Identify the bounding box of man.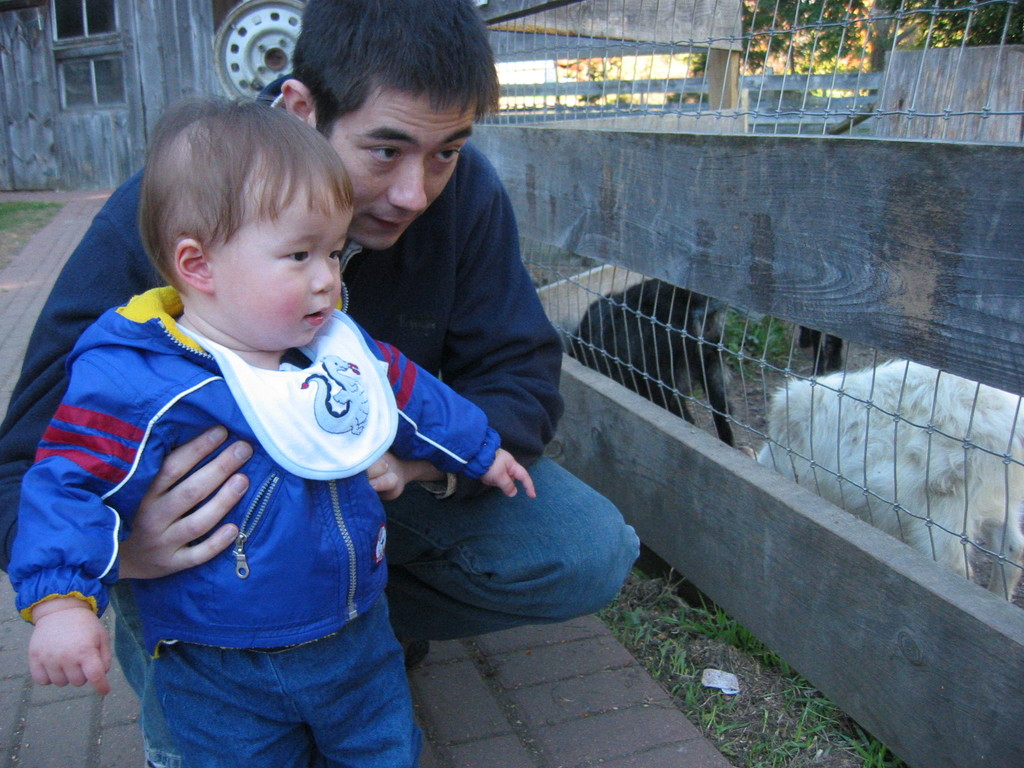
0,0,639,767.
